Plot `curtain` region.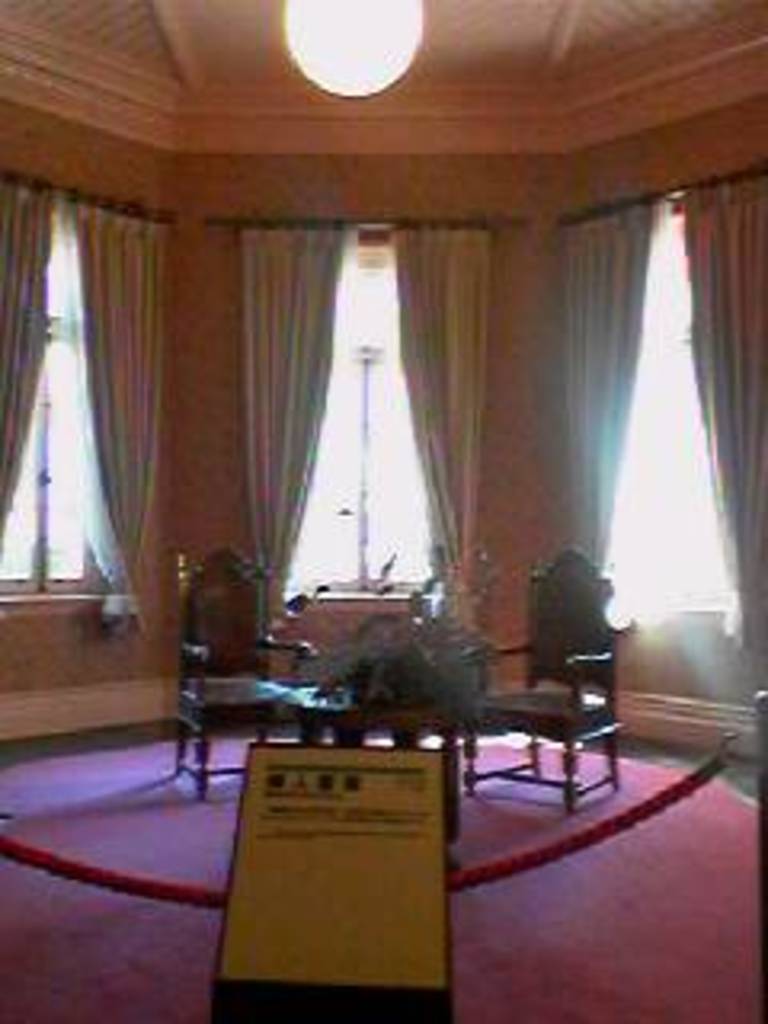
Plotted at 0, 154, 58, 557.
